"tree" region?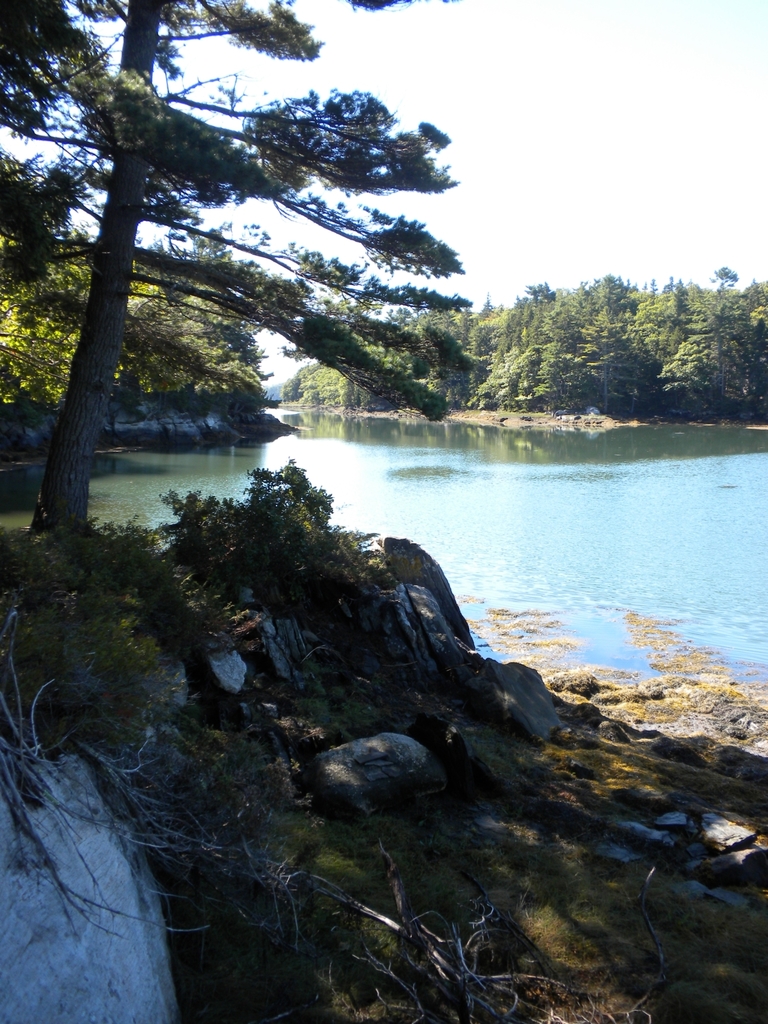
bbox=(673, 275, 696, 327)
